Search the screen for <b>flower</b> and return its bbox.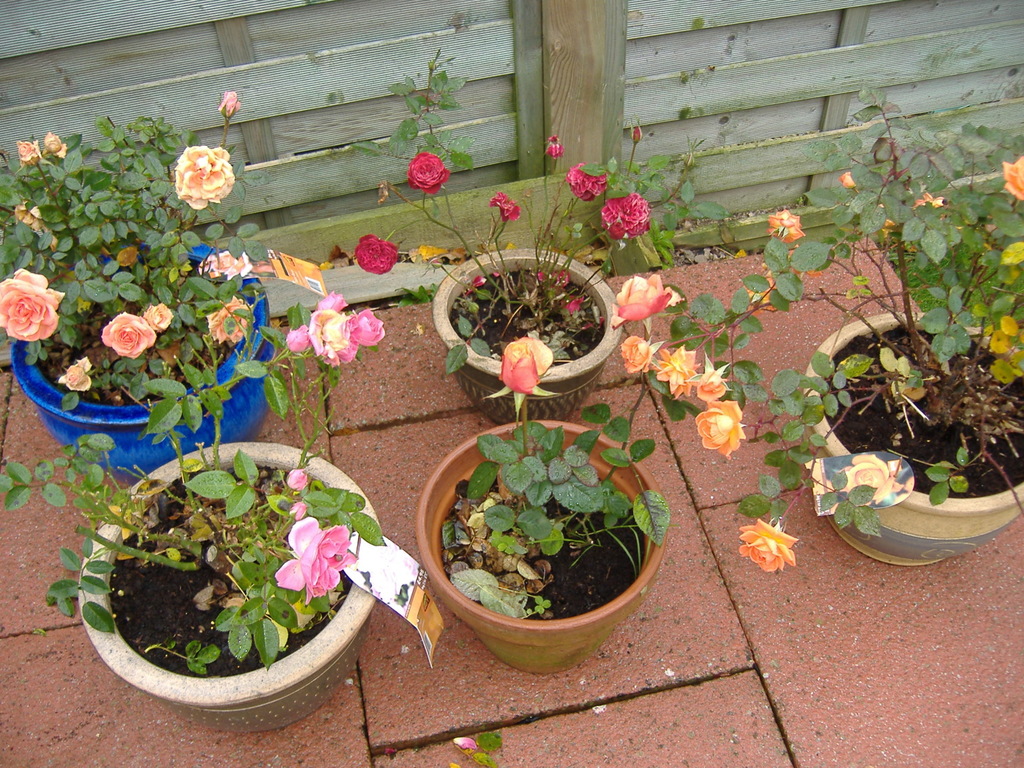
Found: {"left": 542, "top": 129, "right": 562, "bottom": 163}.
